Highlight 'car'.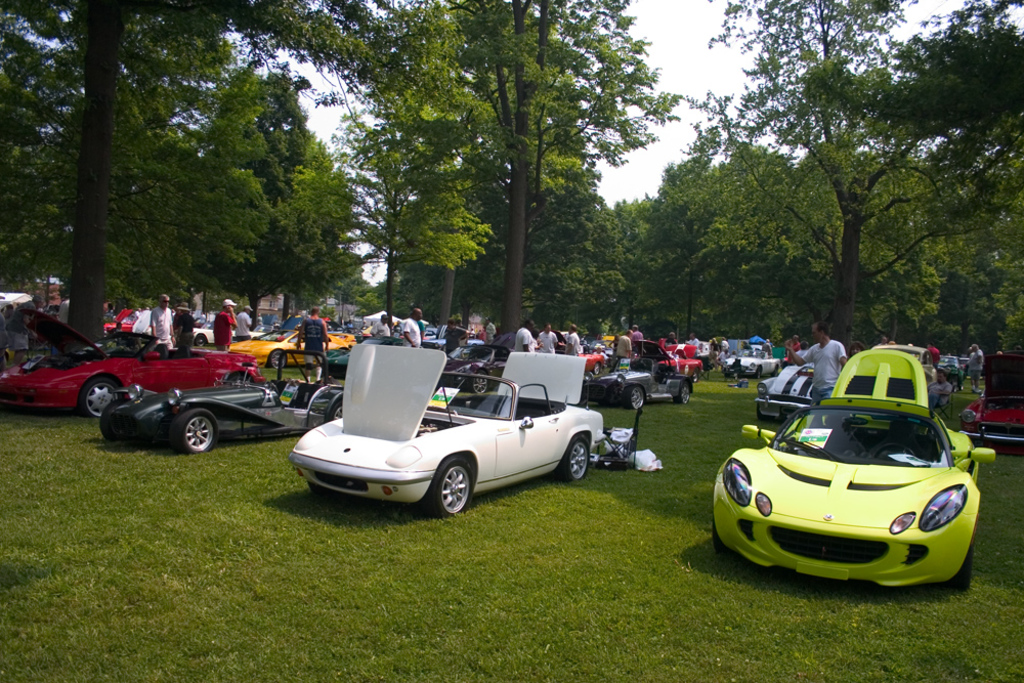
Highlighted region: select_region(294, 345, 624, 509).
